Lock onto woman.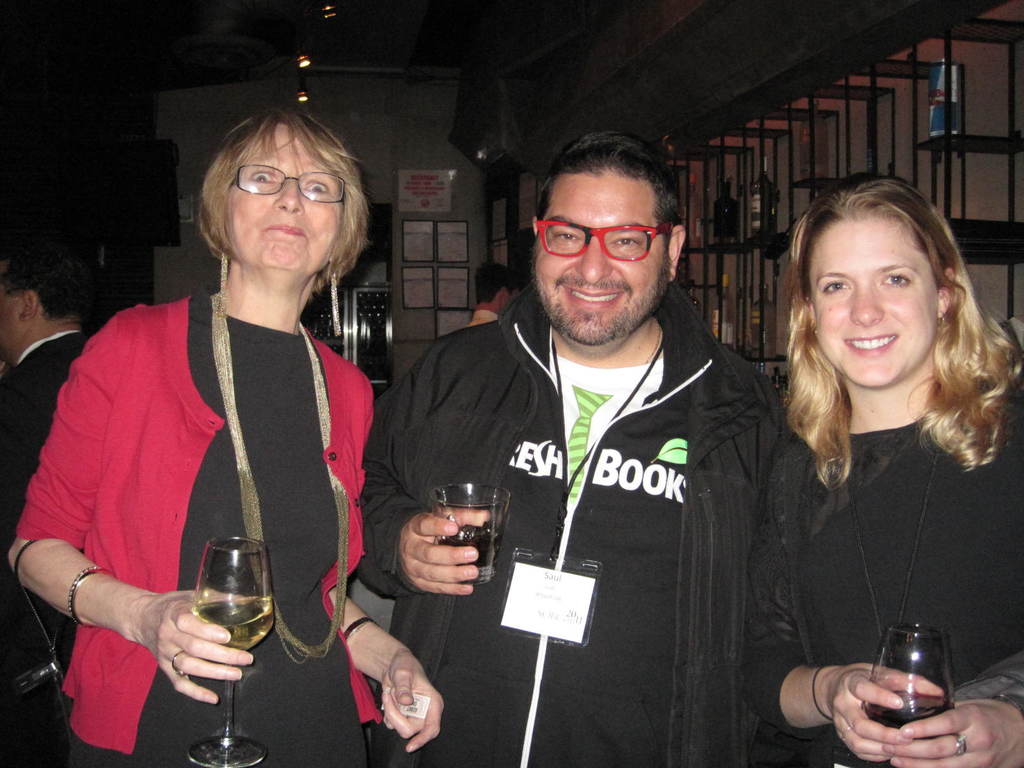
Locked: {"left": 707, "top": 165, "right": 1023, "bottom": 767}.
